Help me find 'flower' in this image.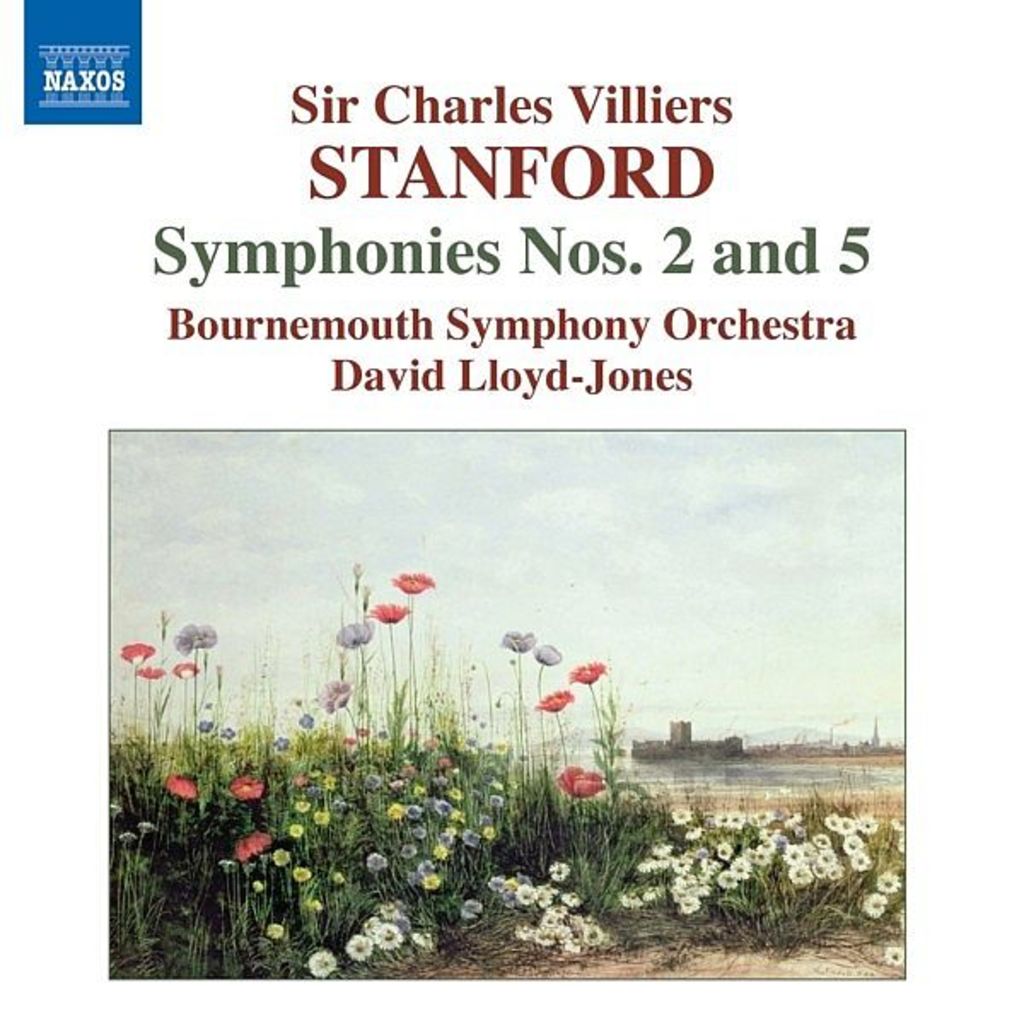
Found it: <bbox>345, 932, 375, 964</bbox>.
